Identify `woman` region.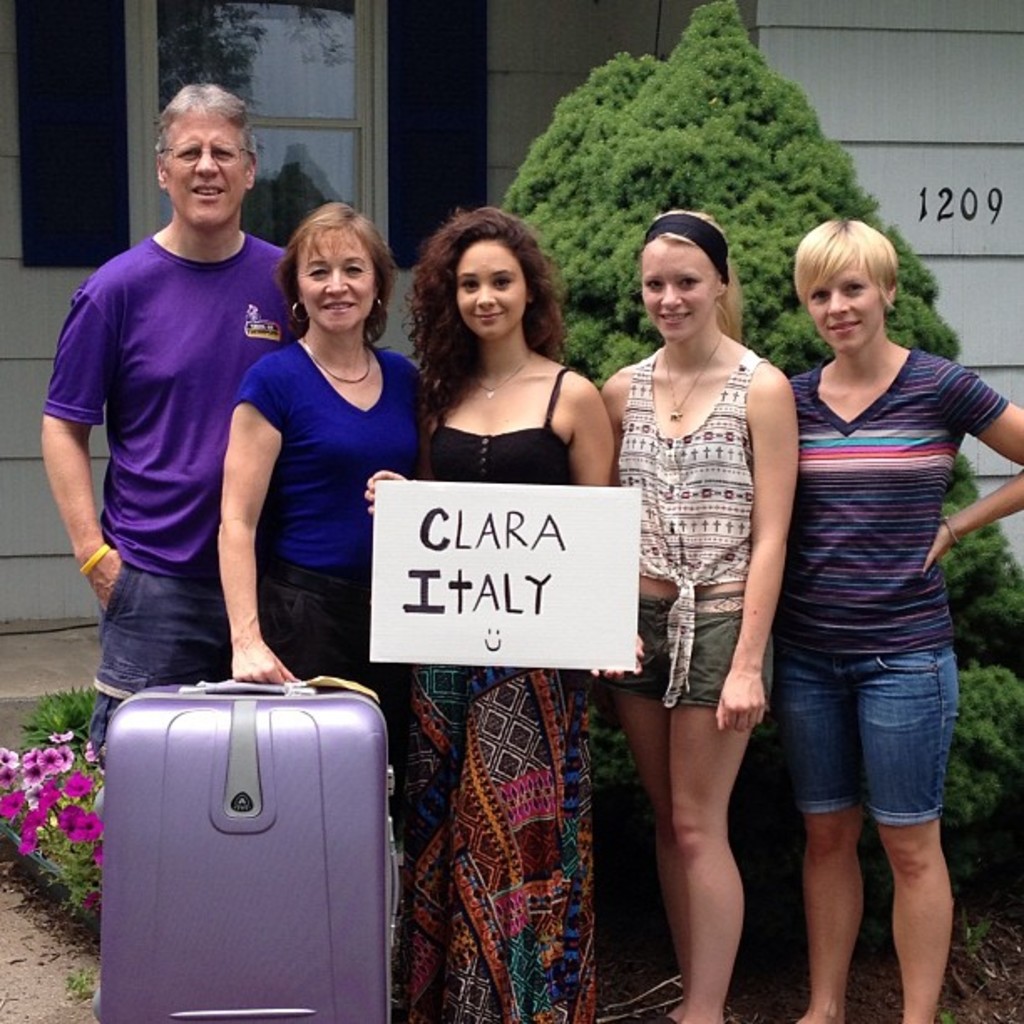
Region: detection(381, 224, 637, 867).
